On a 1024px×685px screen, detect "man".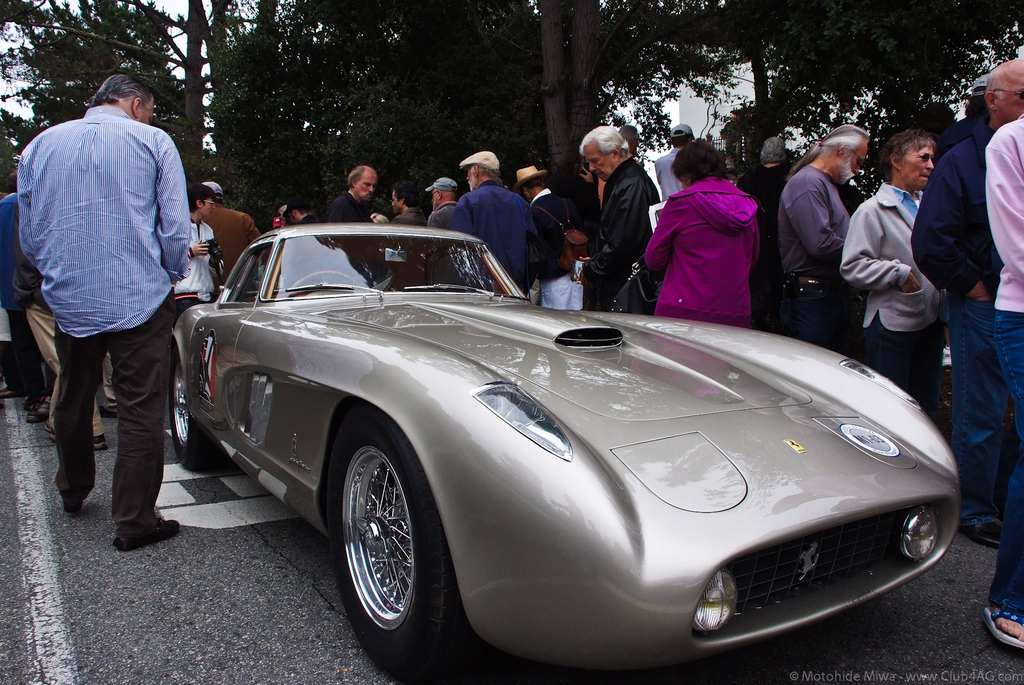
pyautogui.locateOnScreen(910, 58, 1023, 546).
